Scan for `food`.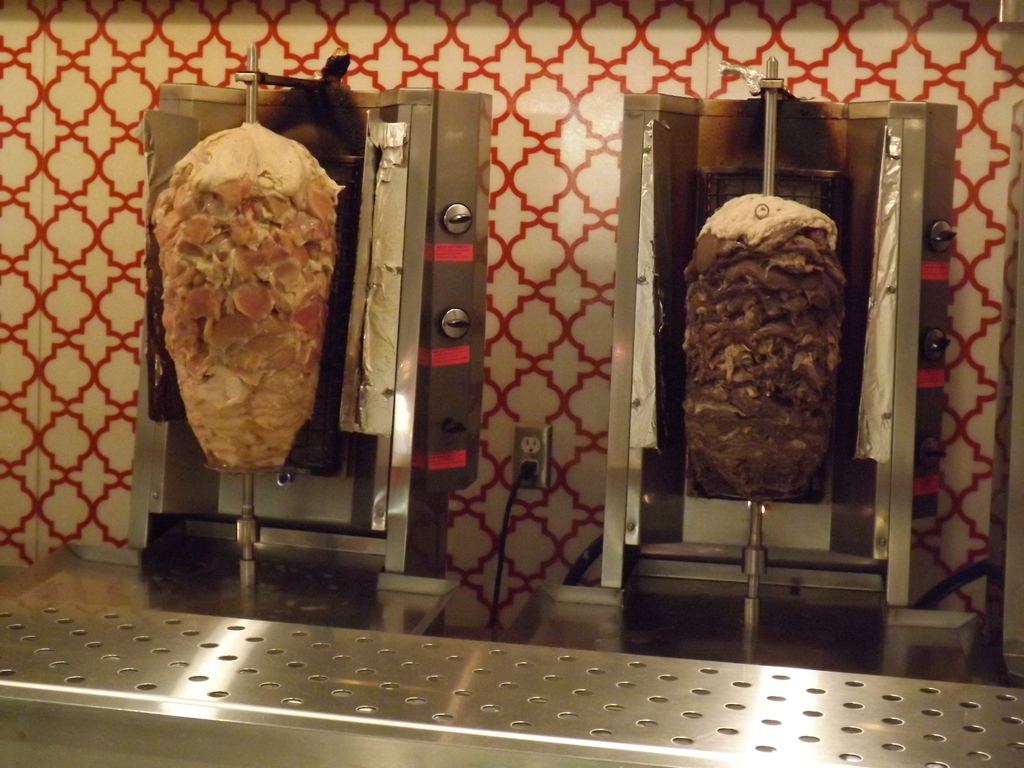
Scan result: box=[674, 192, 842, 500].
